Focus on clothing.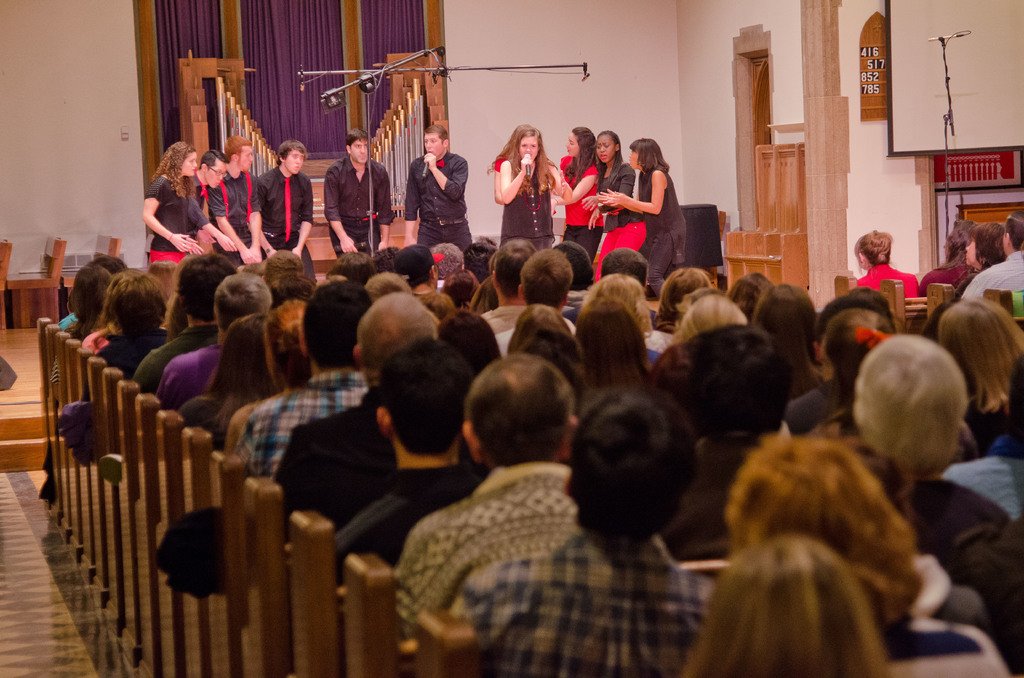
Focused at detection(241, 364, 376, 471).
